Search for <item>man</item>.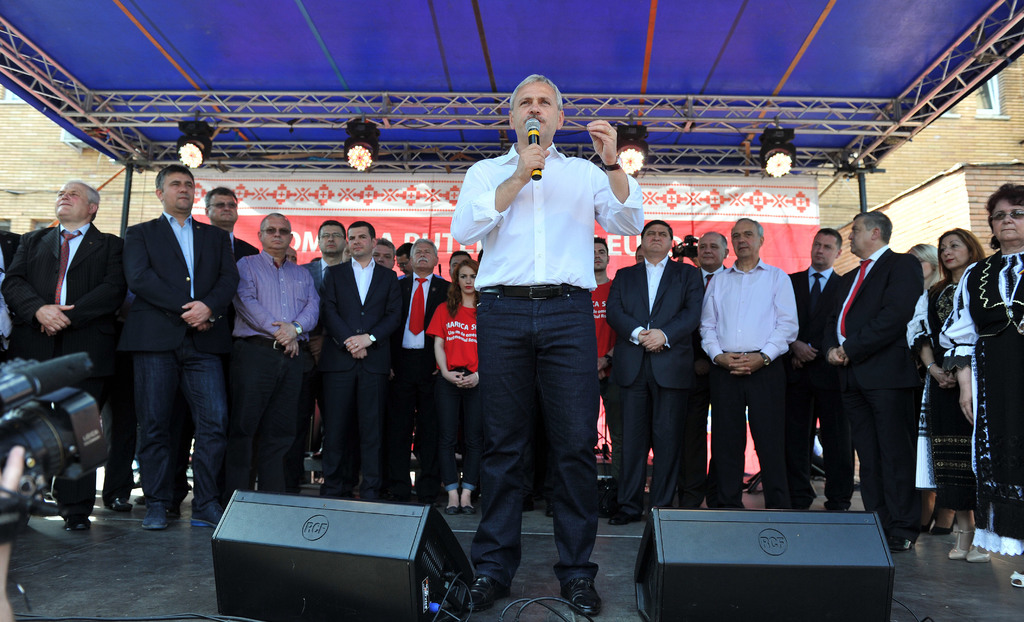
Found at <bbox>0, 232, 25, 365</bbox>.
